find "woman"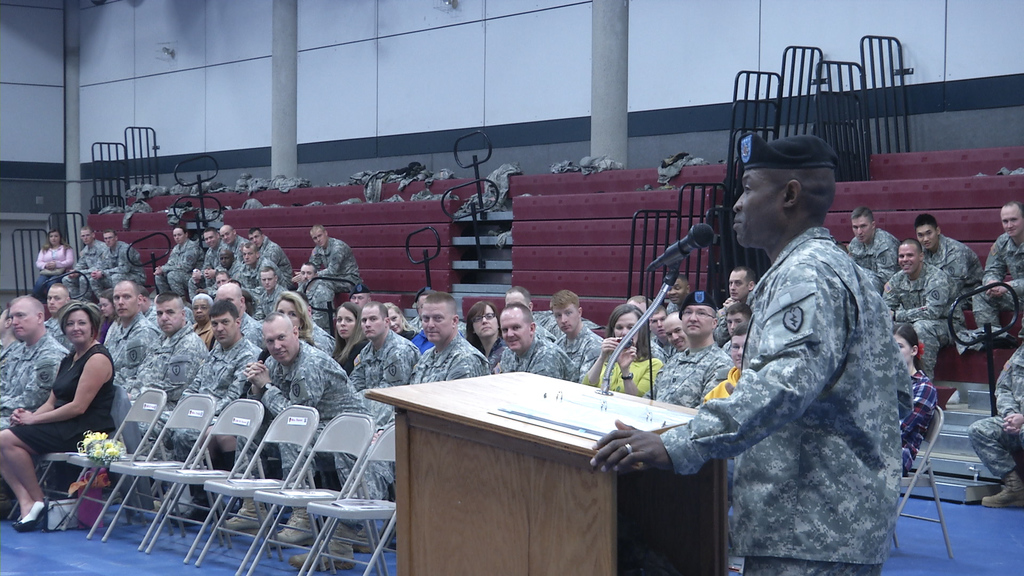
Rect(577, 301, 661, 406)
